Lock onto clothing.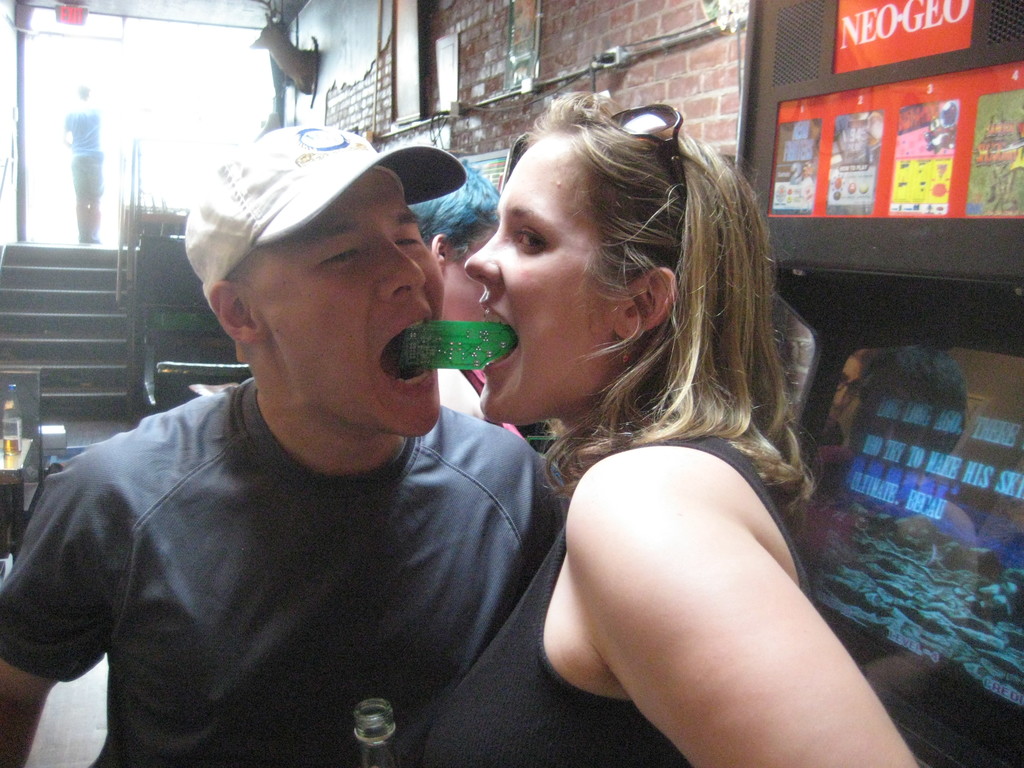
Locked: crop(0, 375, 556, 767).
